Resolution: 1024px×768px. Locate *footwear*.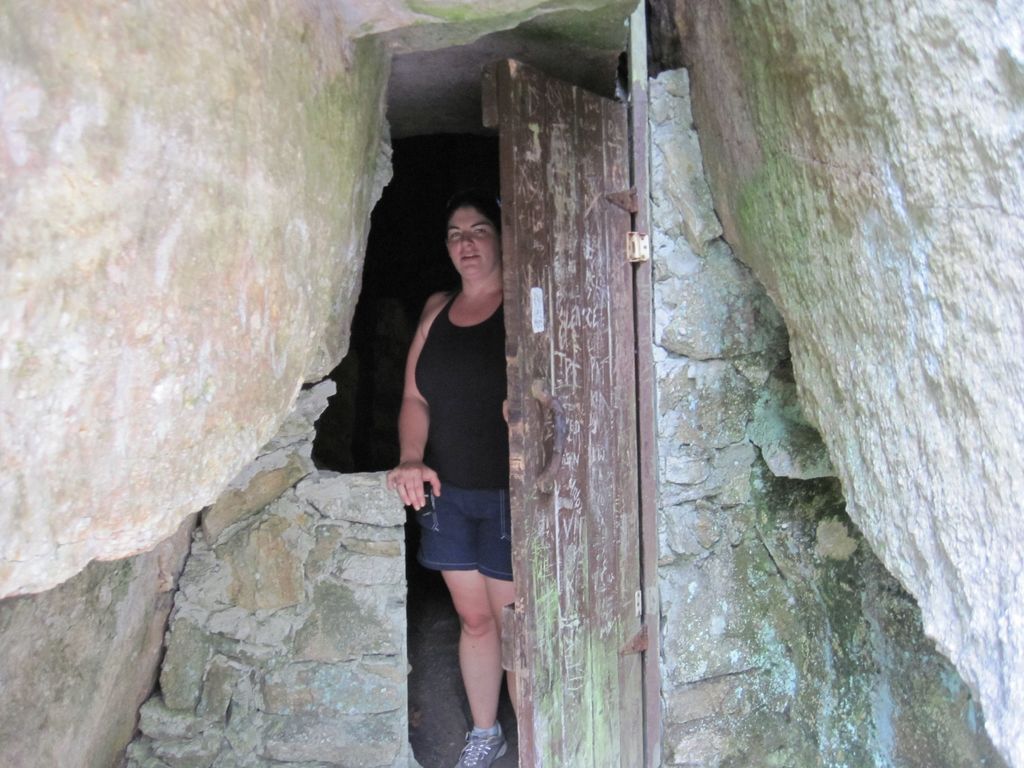
{"x1": 457, "y1": 716, "x2": 509, "y2": 767}.
